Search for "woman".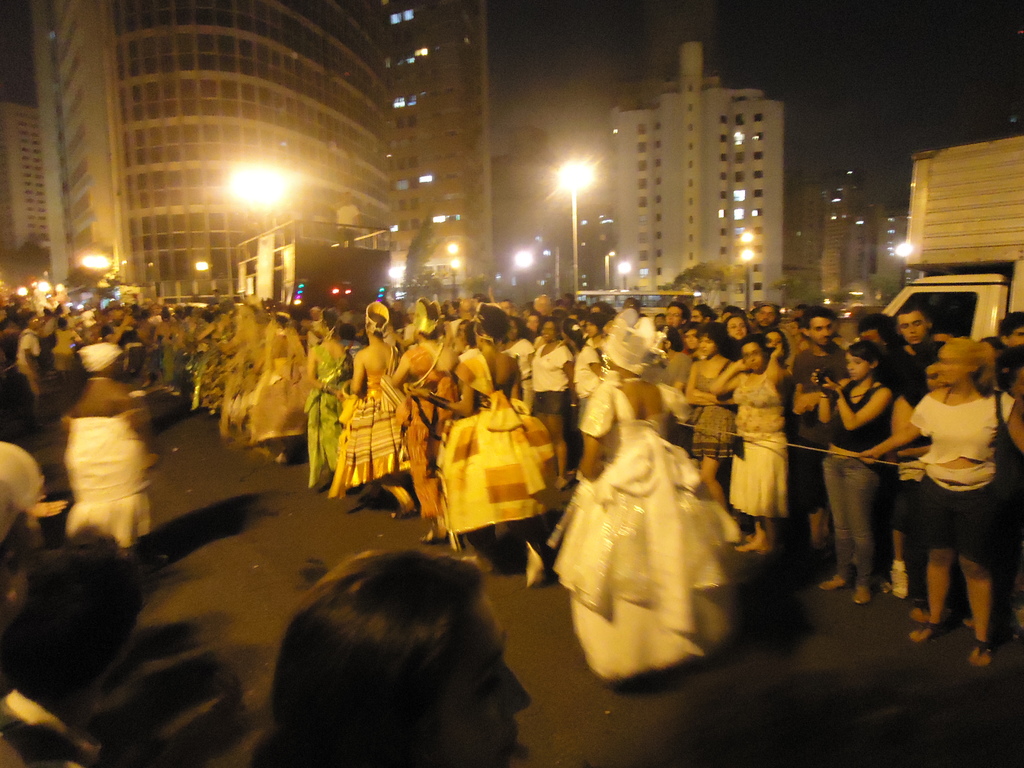
Found at bbox(535, 321, 581, 465).
